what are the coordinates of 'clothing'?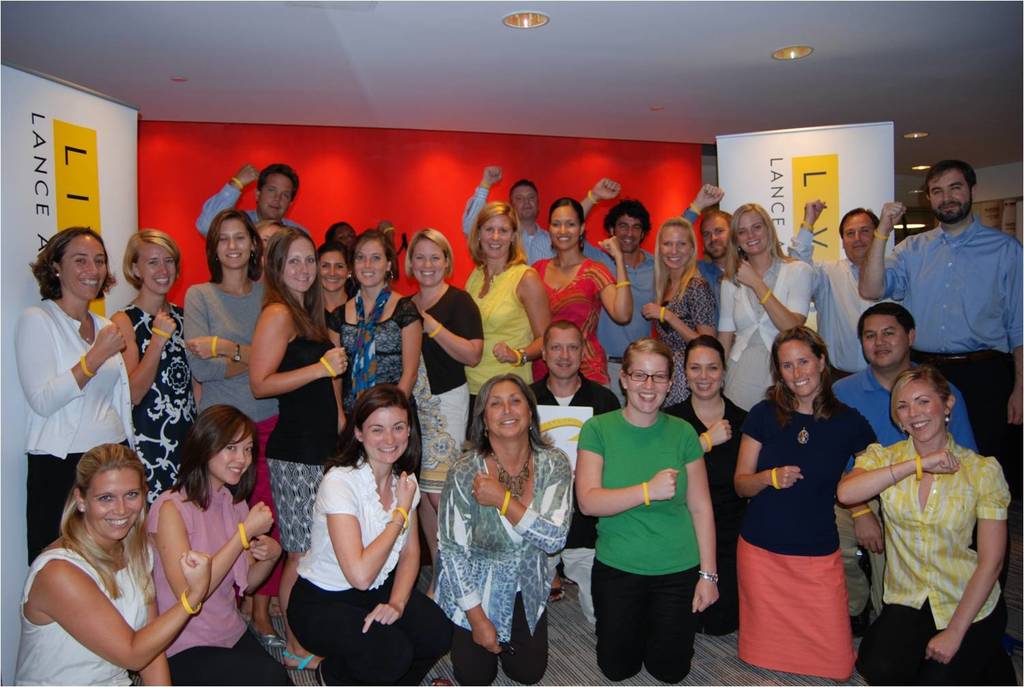
x1=889 y1=218 x2=1023 y2=468.
